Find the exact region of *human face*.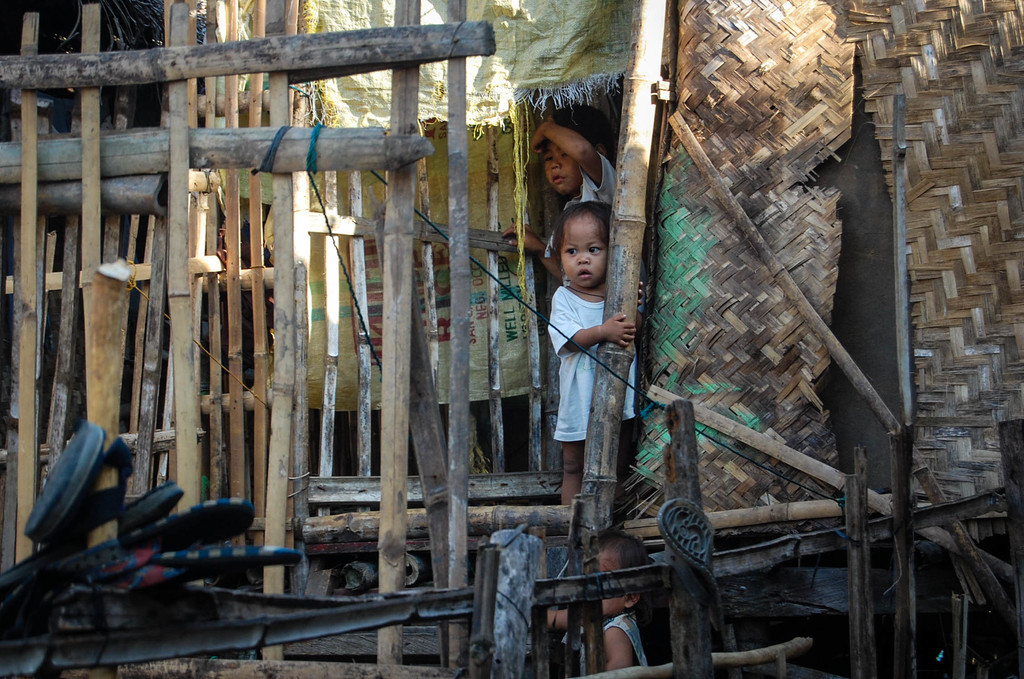
Exact region: bbox=(557, 213, 607, 288).
